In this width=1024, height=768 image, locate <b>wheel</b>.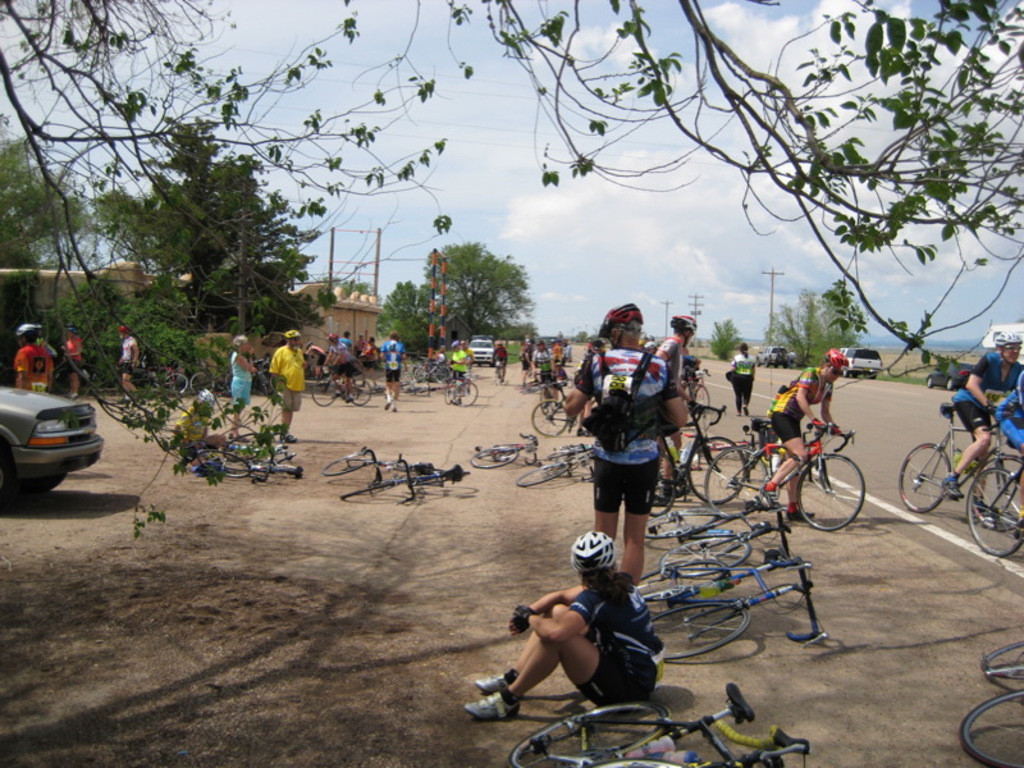
Bounding box: BBox(966, 463, 1023, 556).
